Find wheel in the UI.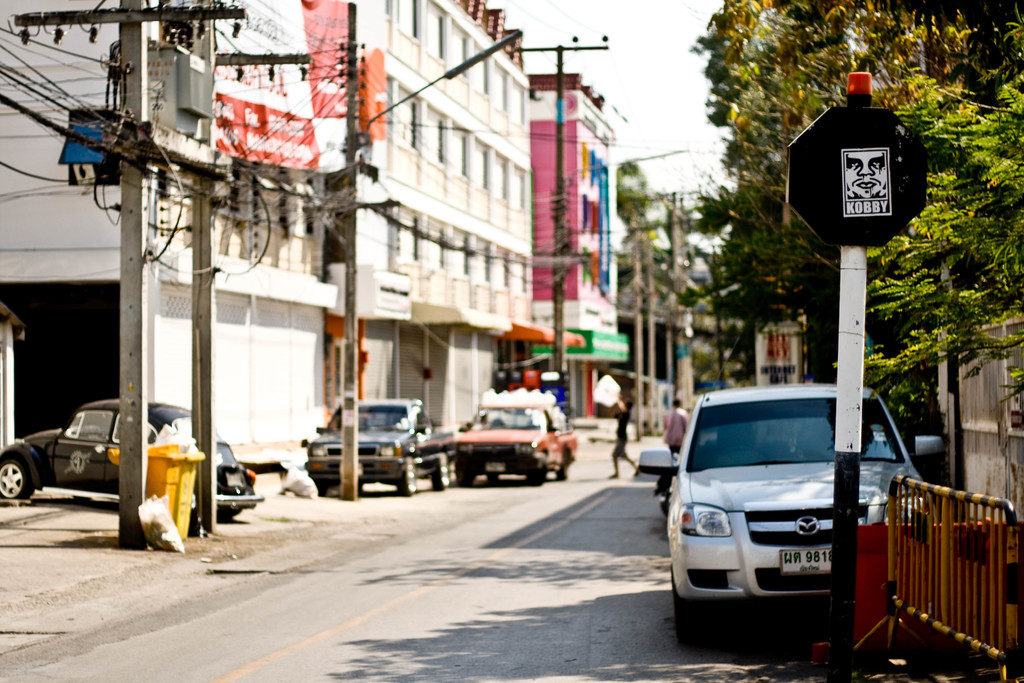
UI element at 486 472 497 481.
